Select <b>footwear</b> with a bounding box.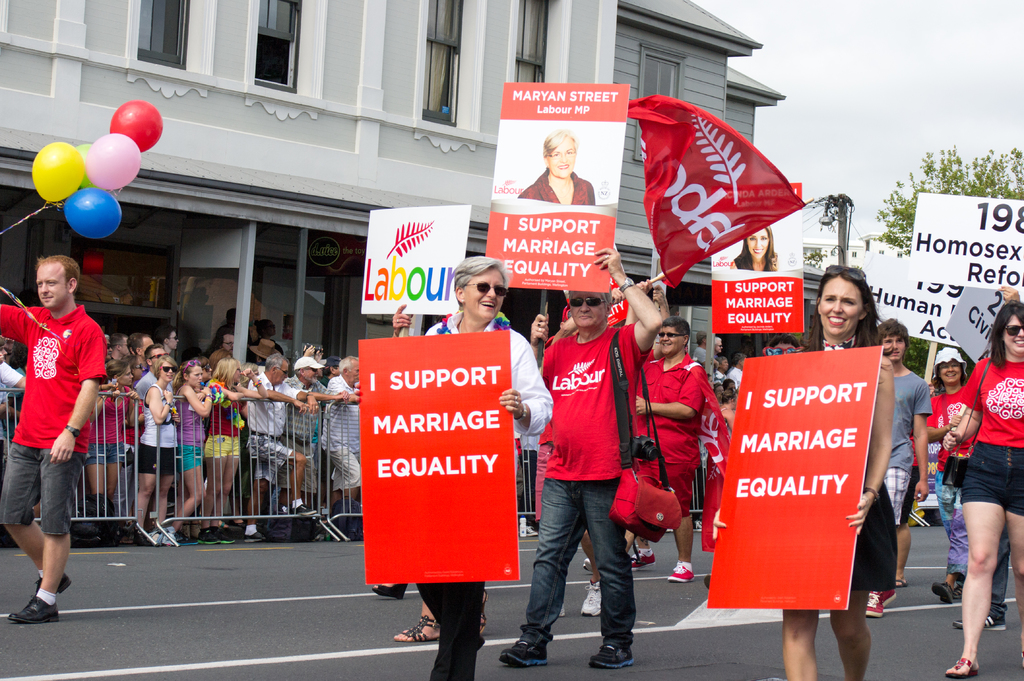
box=[624, 549, 662, 569].
